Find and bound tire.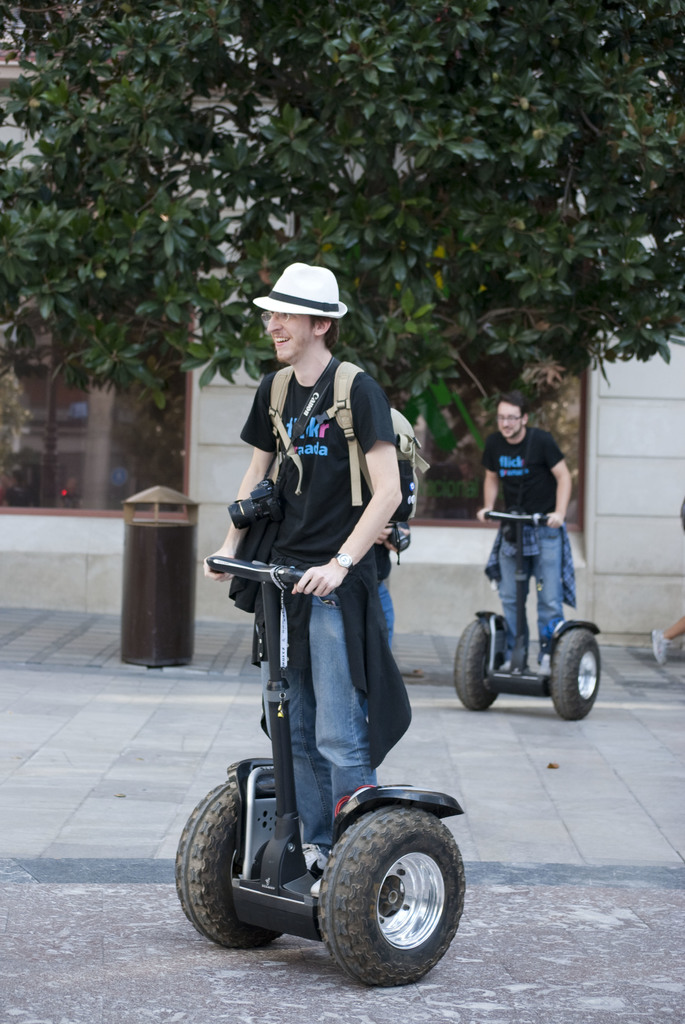
Bound: (left=179, top=776, right=284, bottom=947).
